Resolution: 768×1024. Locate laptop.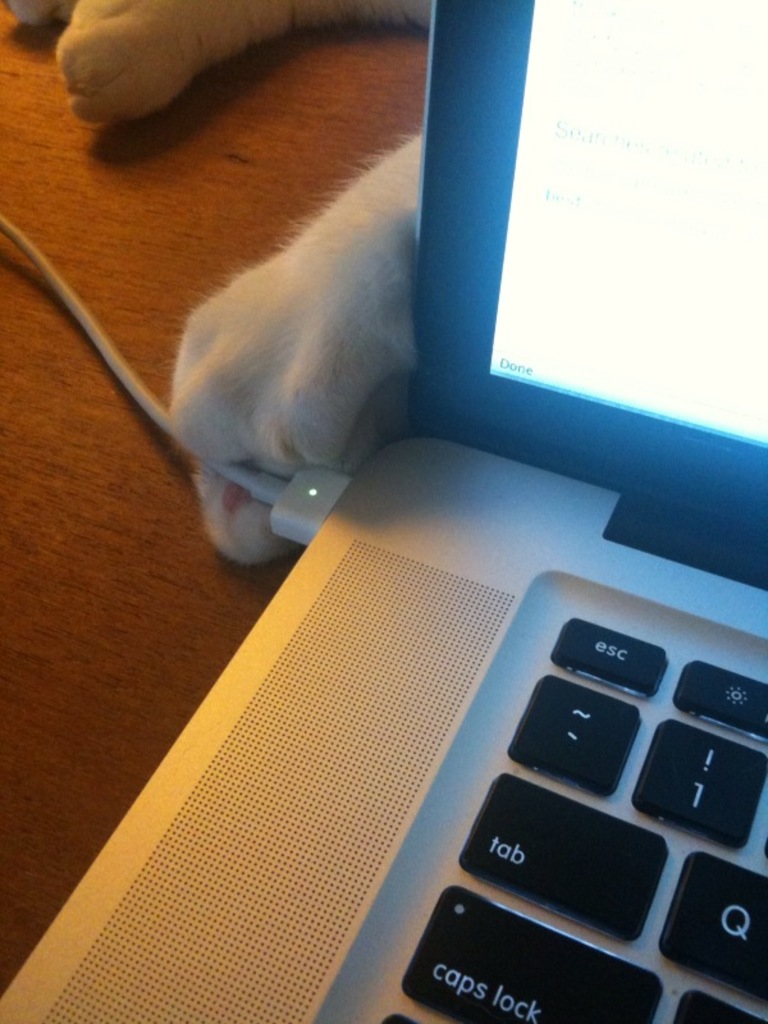
left=69, top=119, right=756, bottom=1010.
